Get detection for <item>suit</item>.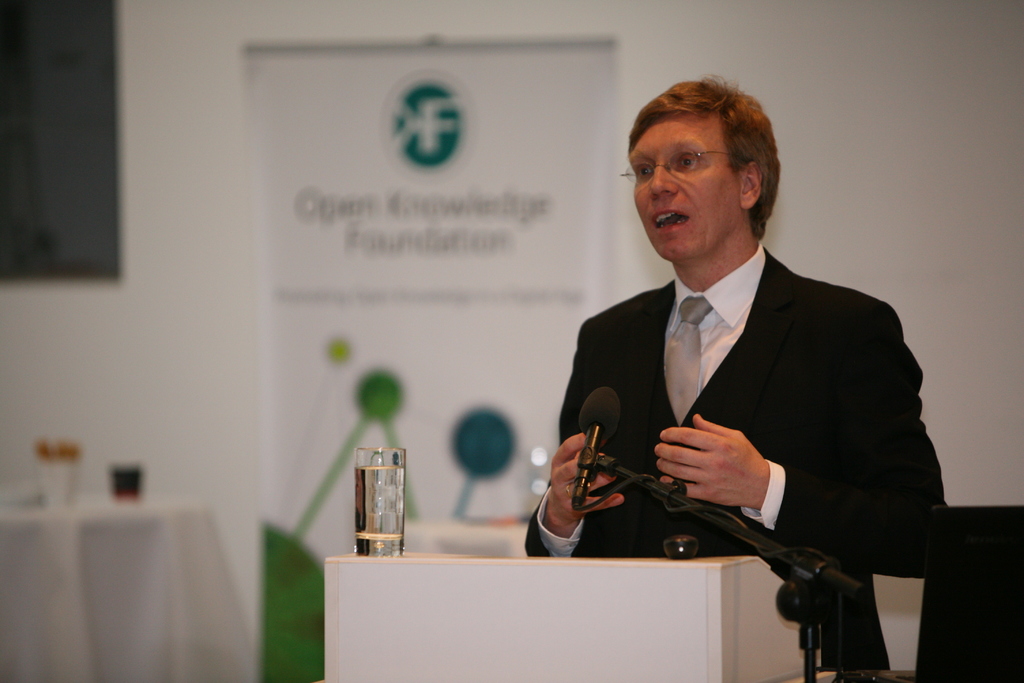
Detection: <bbox>522, 245, 946, 668</bbox>.
